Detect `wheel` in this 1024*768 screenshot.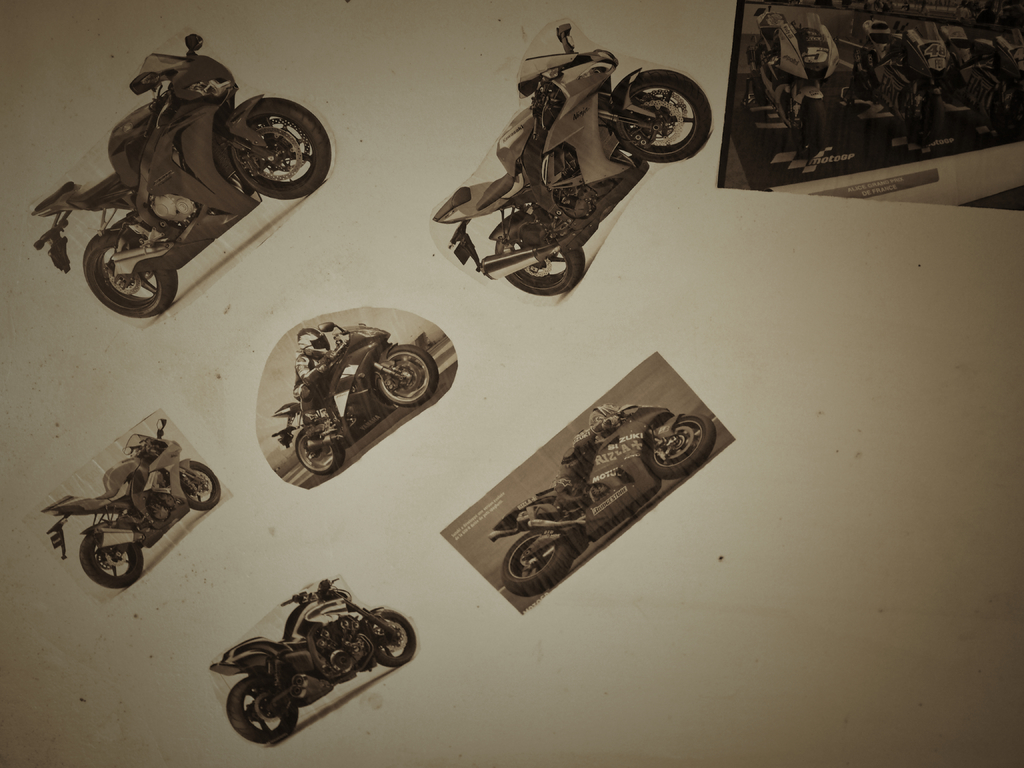
Detection: (x1=907, y1=96, x2=944, y2=143).
